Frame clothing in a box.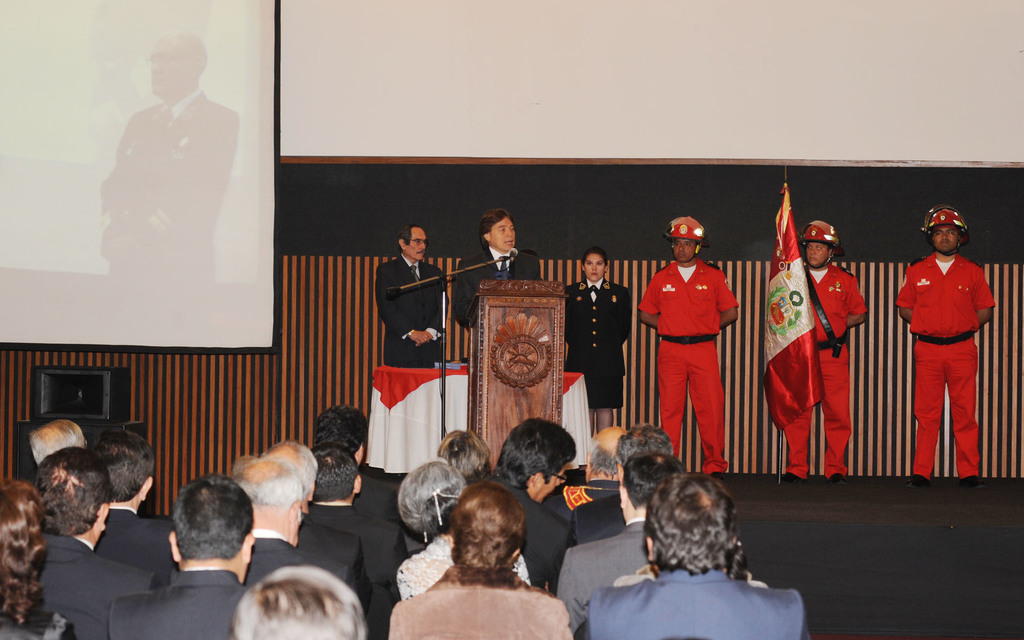
bbox=[896, 257, 996, 472].
